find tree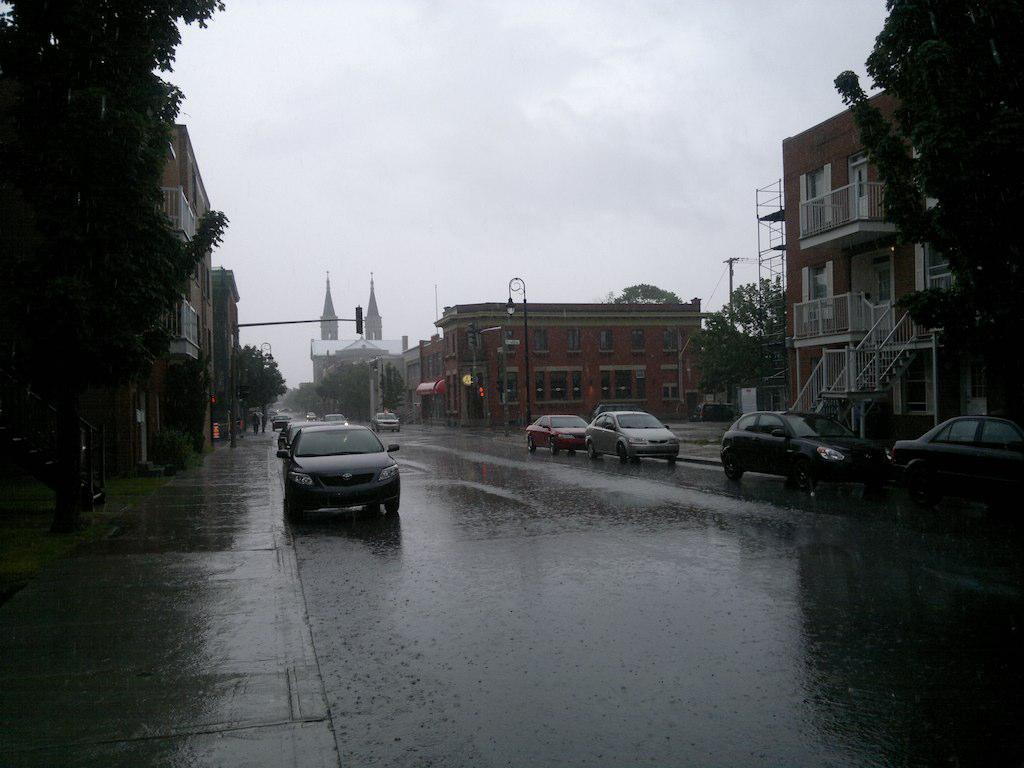
(226, 335, 280, 431)
